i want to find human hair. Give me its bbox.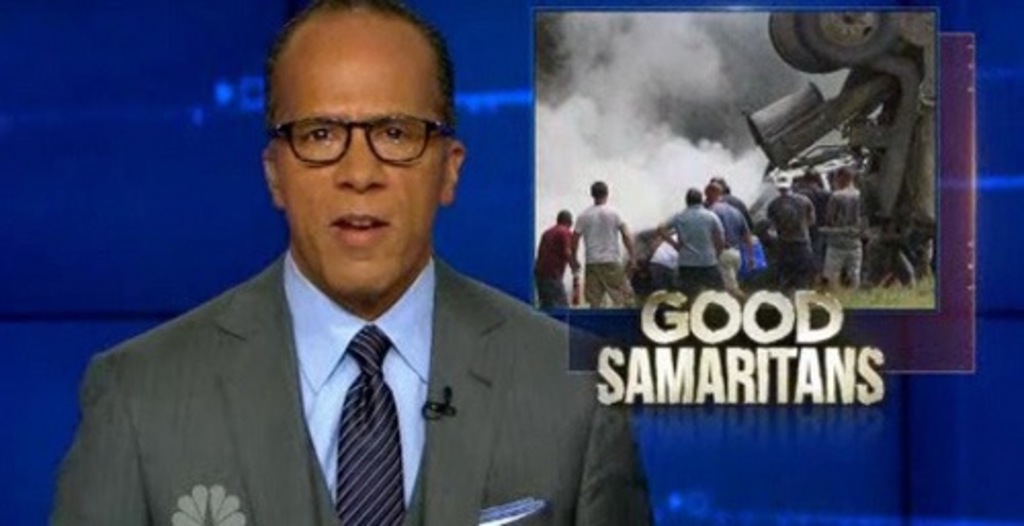
box(555, 207, 571, 231).
